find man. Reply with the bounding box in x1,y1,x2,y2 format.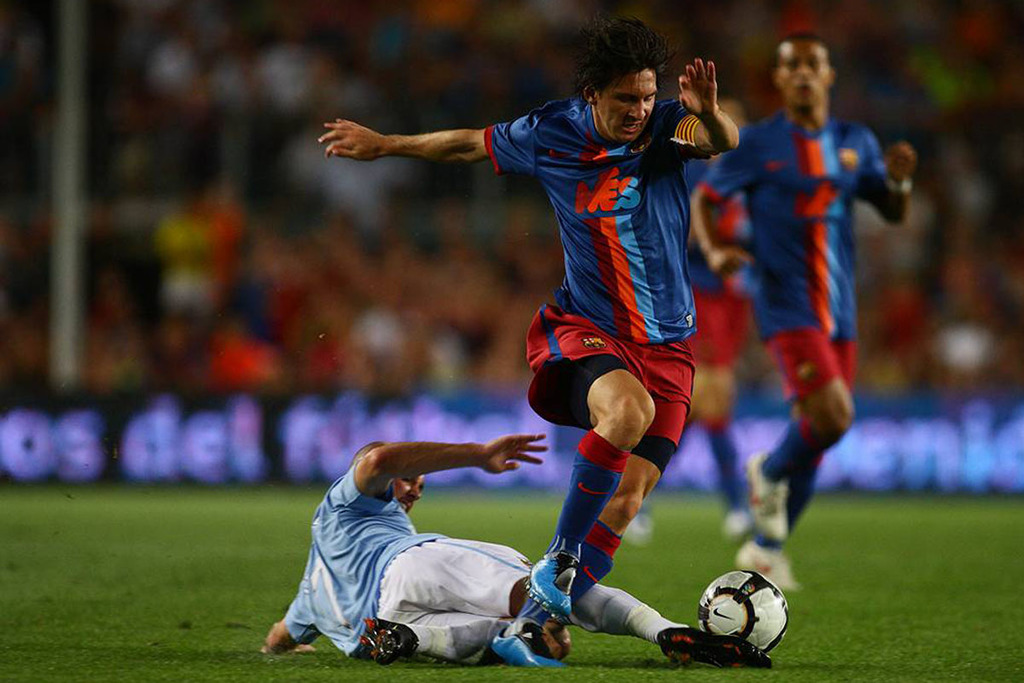
306,15,739,667.
